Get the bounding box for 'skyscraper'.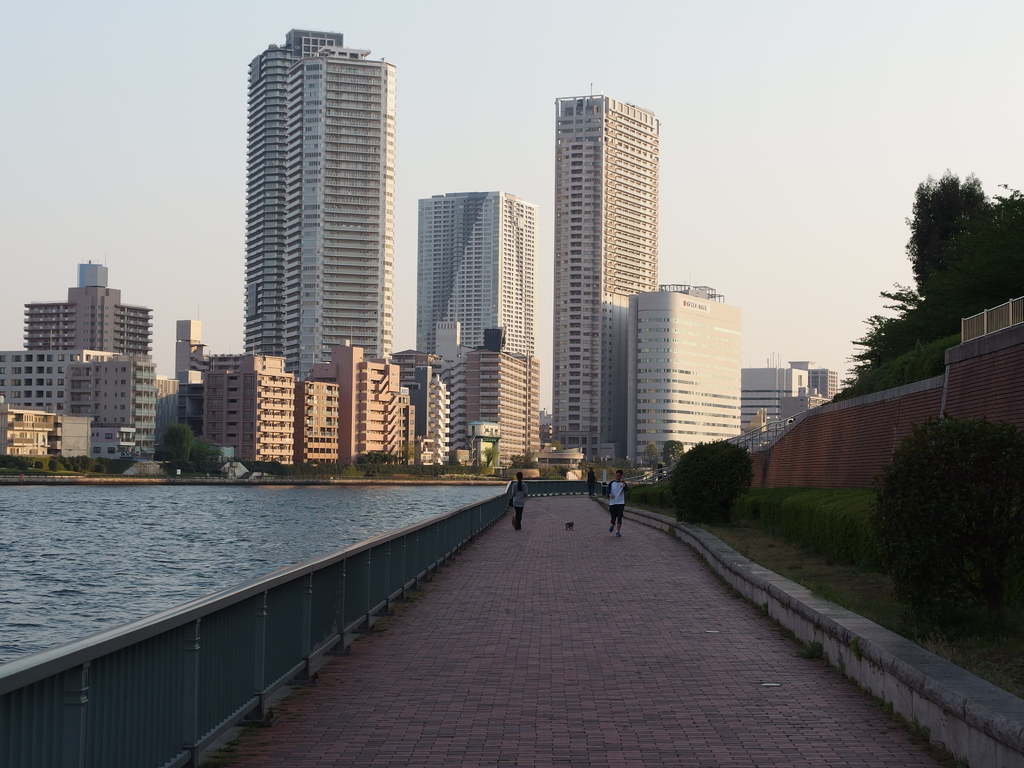
left=244, top=25, right=396, bottom=378.
